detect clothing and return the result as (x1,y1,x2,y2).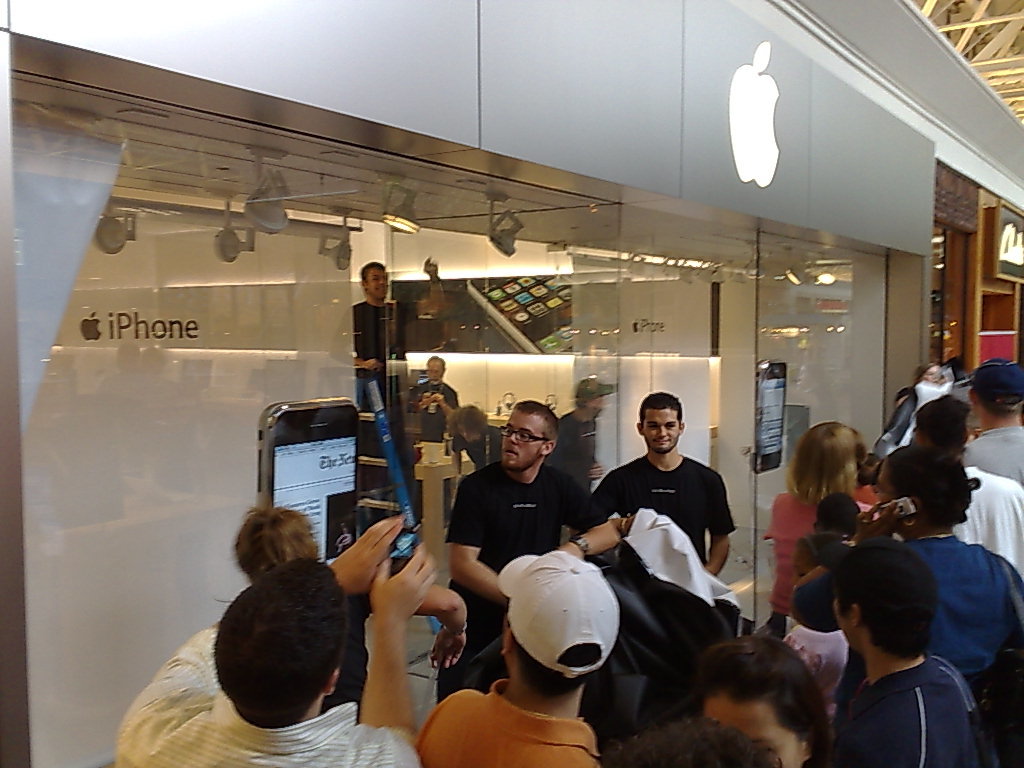
(411,378,458,440).
